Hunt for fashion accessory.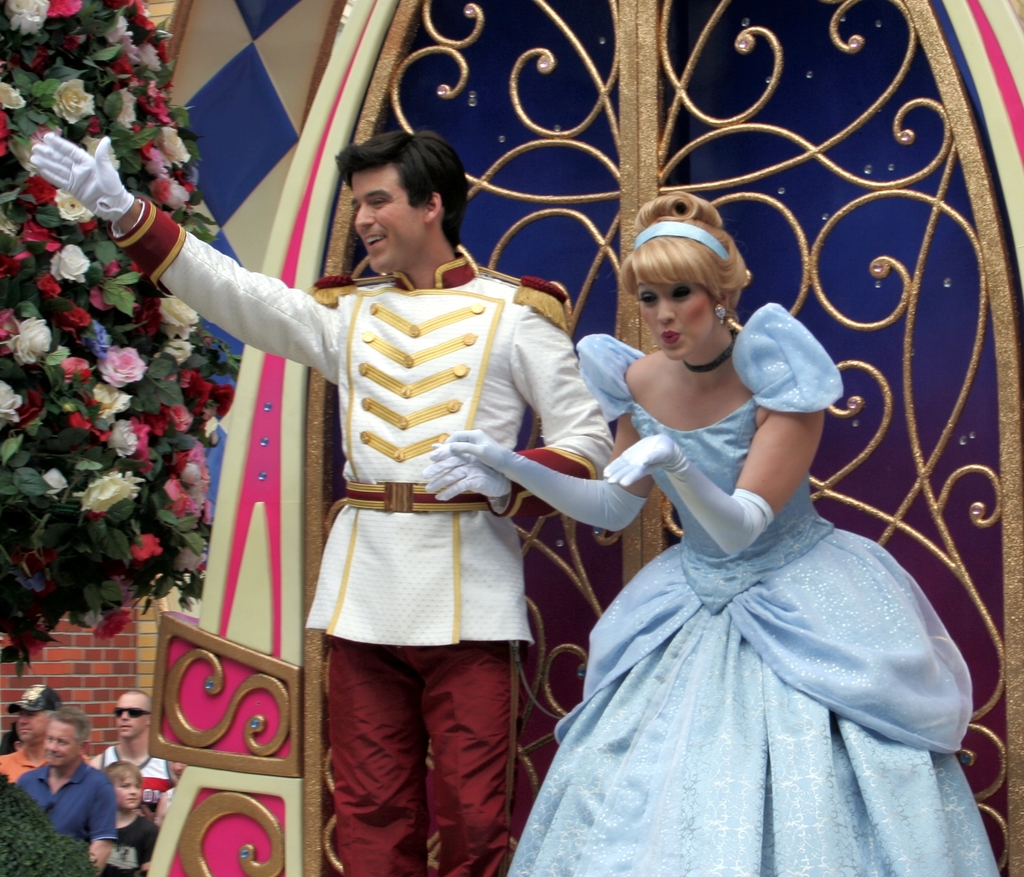
Hunted down at bbox(425, 442, 512, 499).
